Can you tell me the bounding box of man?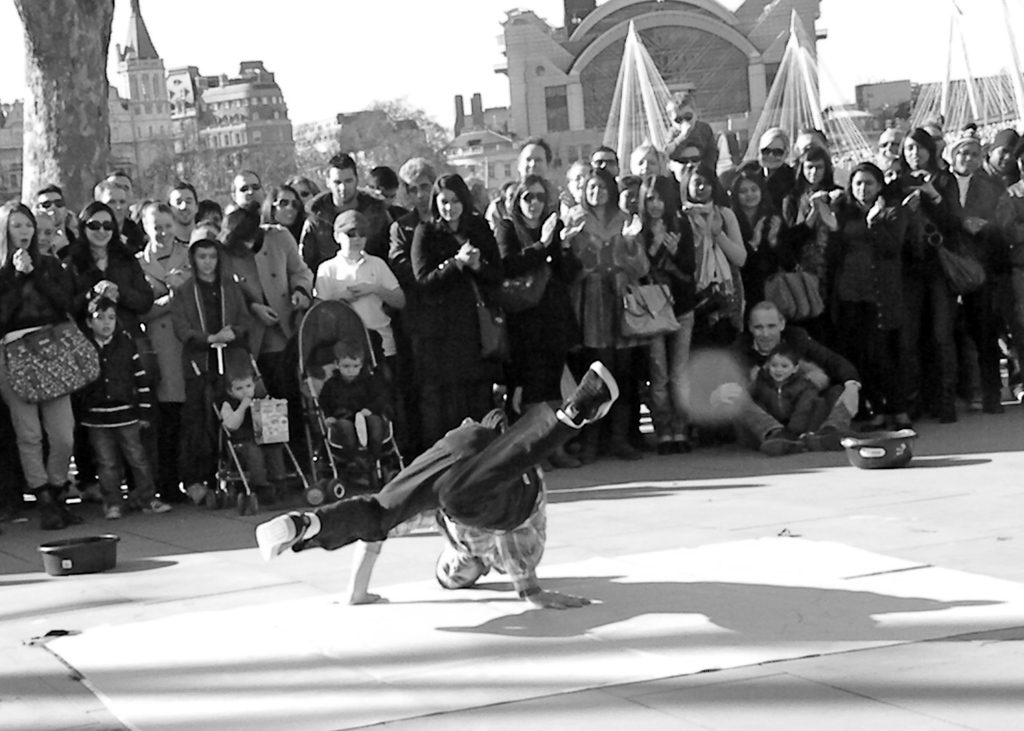
(26, 182, 81, 250).
